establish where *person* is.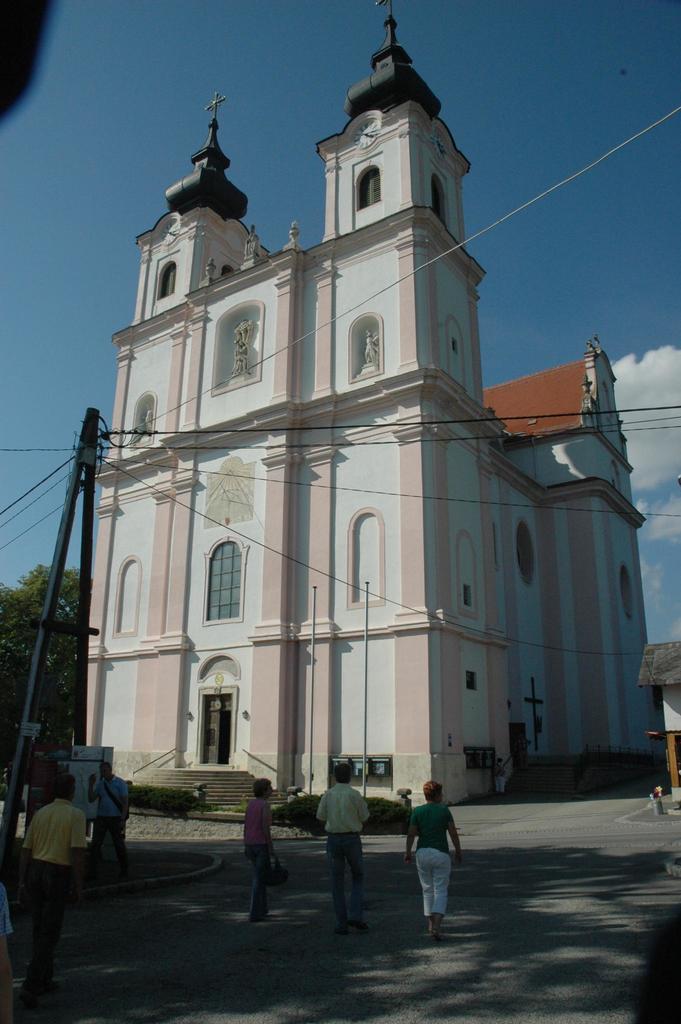
Established at <bbox>316, 764, 372, 930</bbox>.
